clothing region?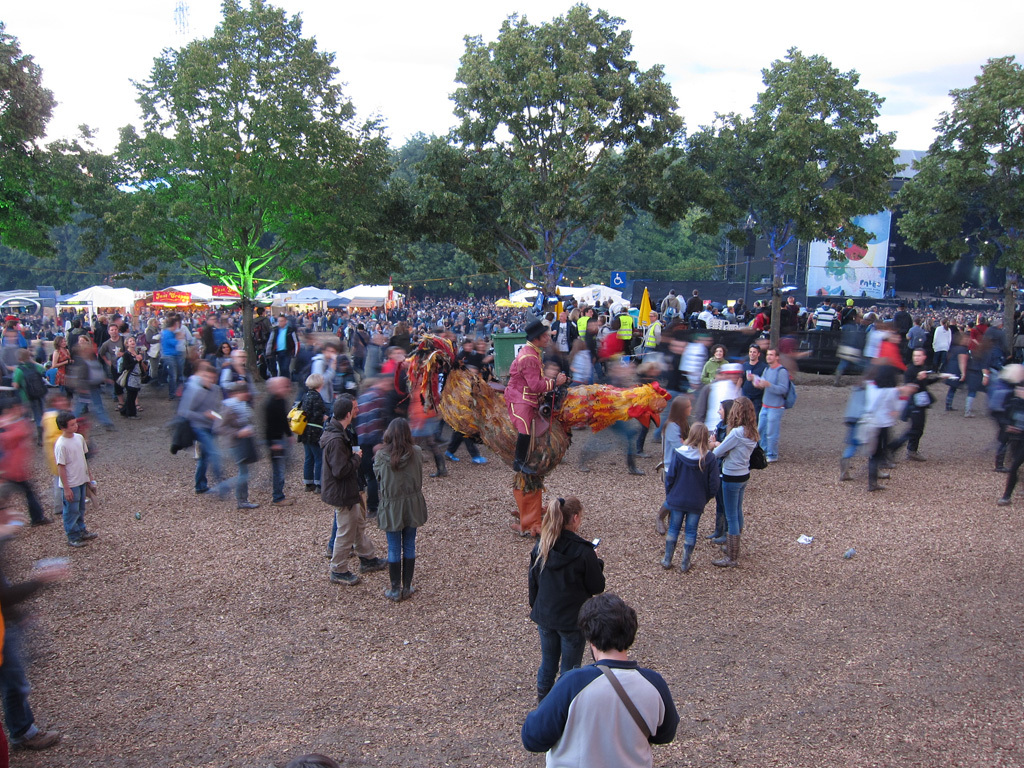
974,326,1012,371
